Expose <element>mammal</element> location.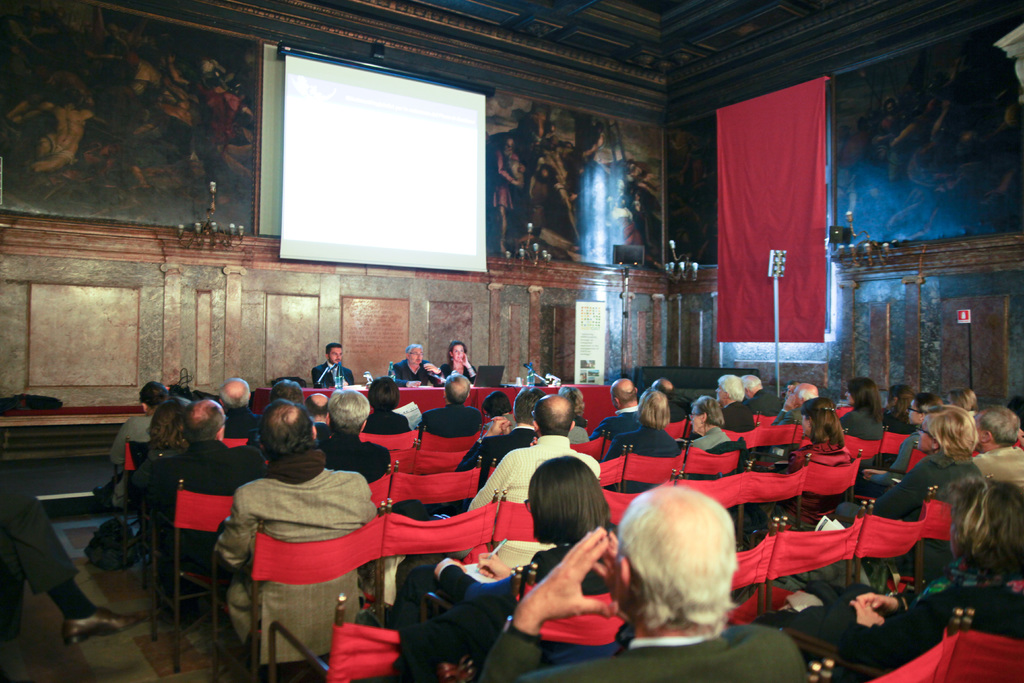
Exposed at (269,379,303,409).
